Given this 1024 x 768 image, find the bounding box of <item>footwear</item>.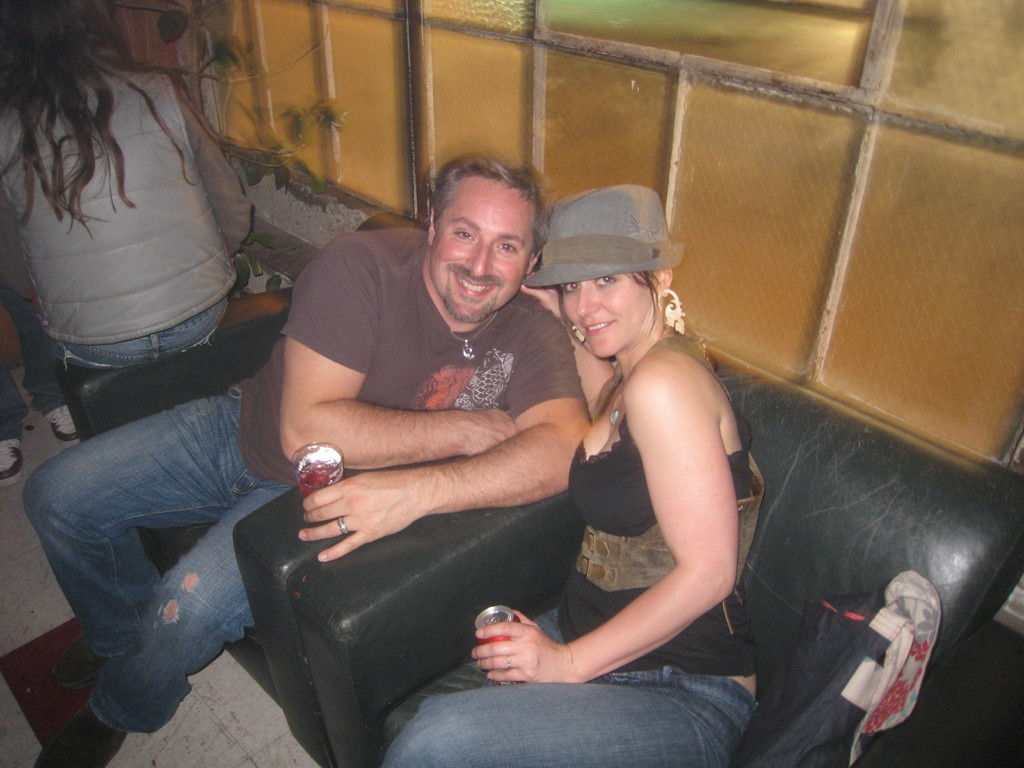
31 703 129 767.
